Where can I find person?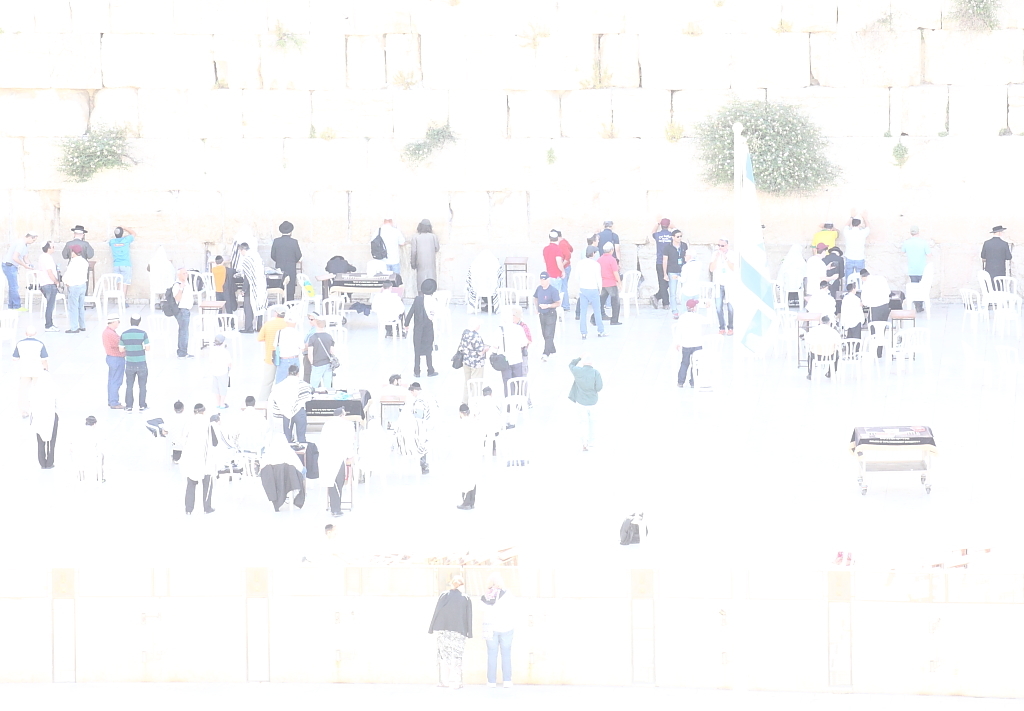
You can find it at [x1=400, y1=278, x2=435, y2=375].
